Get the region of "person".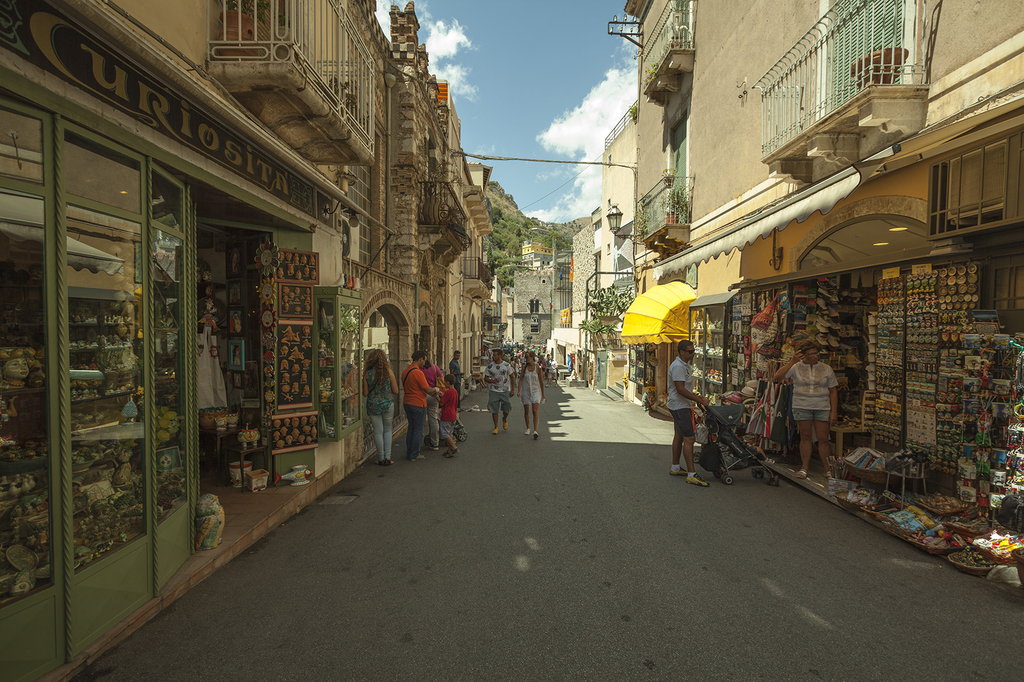
bbox(436, 374, 461, 455).
